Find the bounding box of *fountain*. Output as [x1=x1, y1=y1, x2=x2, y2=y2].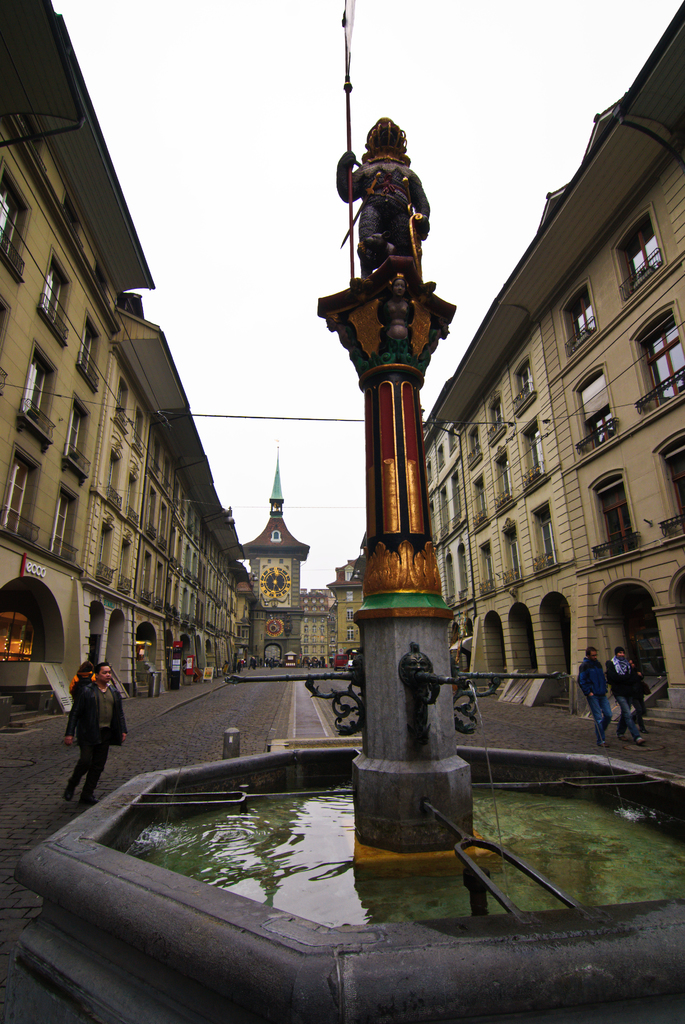
[x1=8, y1=116, x2=684, y2=1023].
